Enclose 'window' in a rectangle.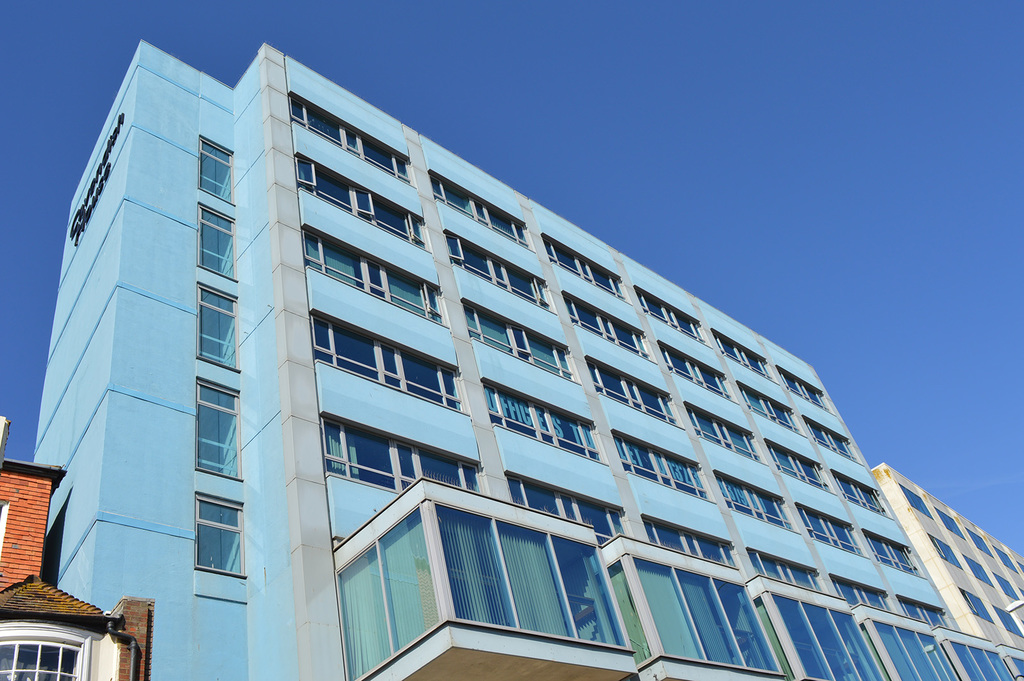
[794,501,870,554].
